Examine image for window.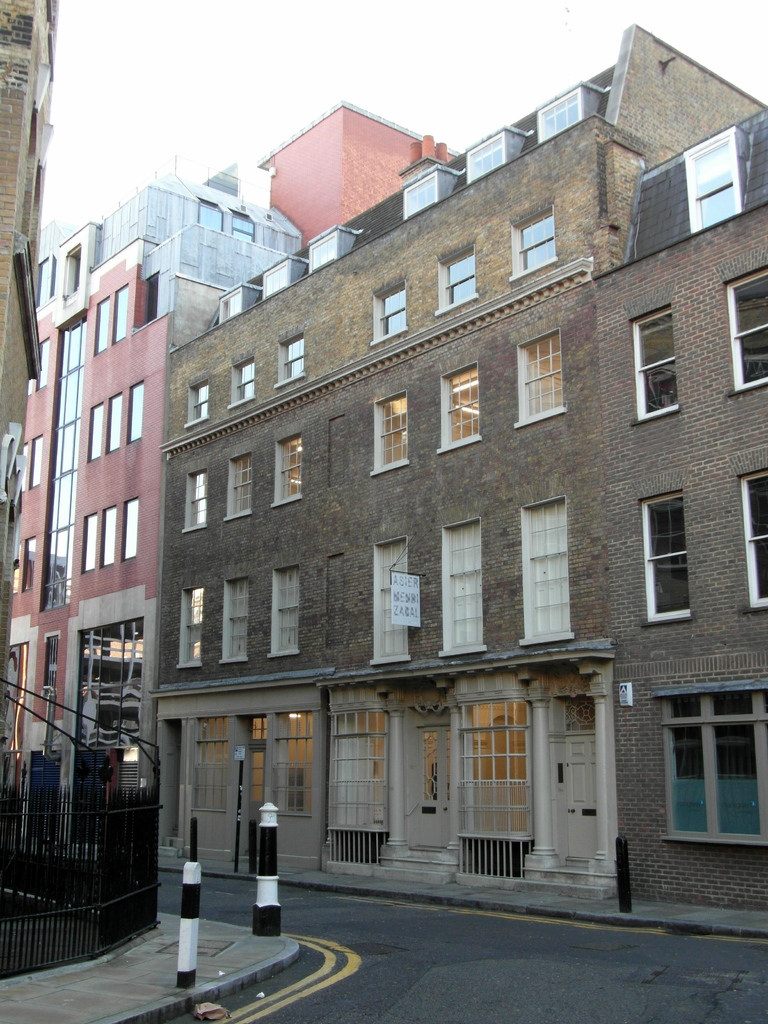
Examination result: detection(737, 467, 767, 608).
